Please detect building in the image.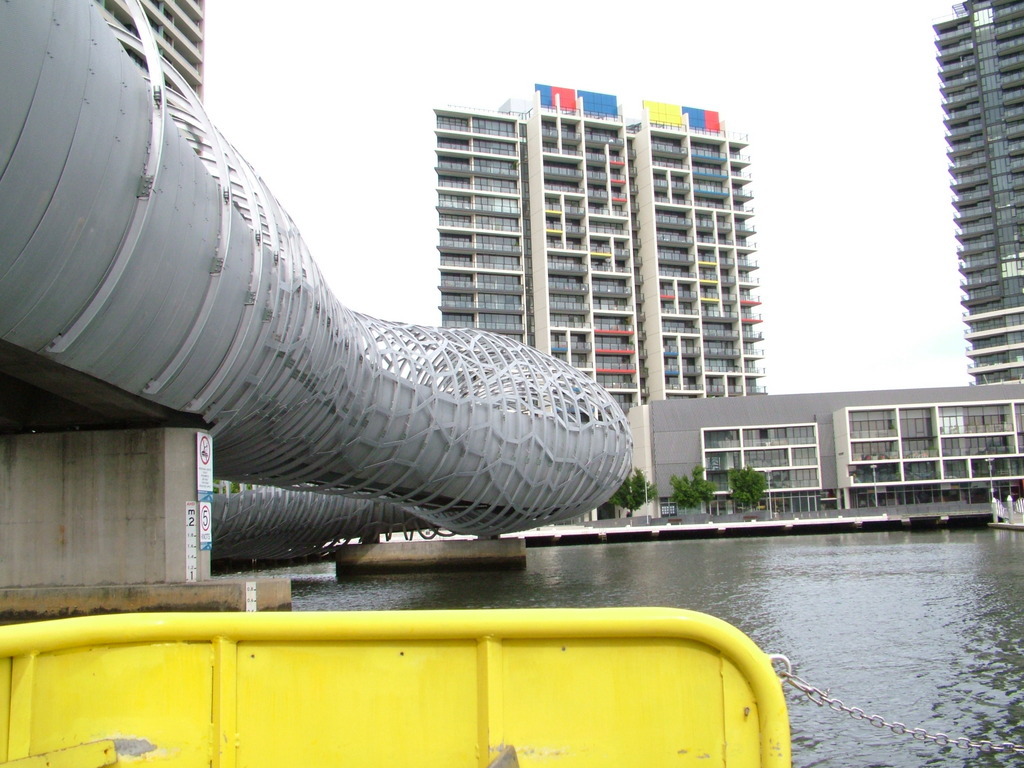
left=433, top=80, right=767, bottom=523.
